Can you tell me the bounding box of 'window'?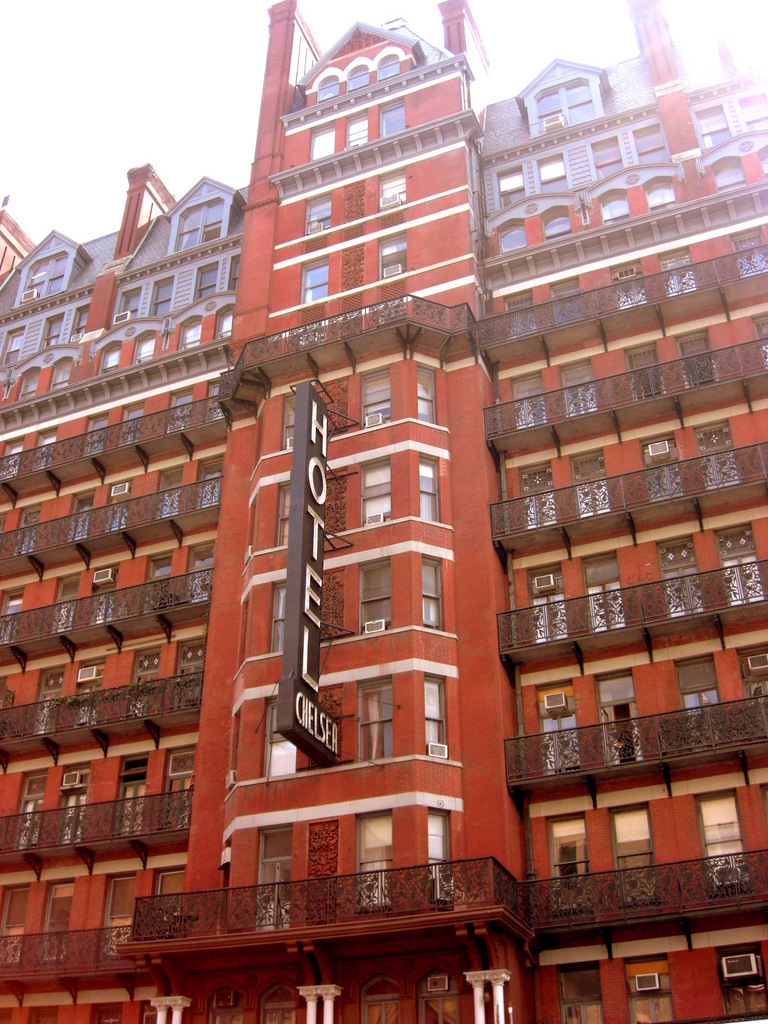
region(22, 361, 44, 403).
